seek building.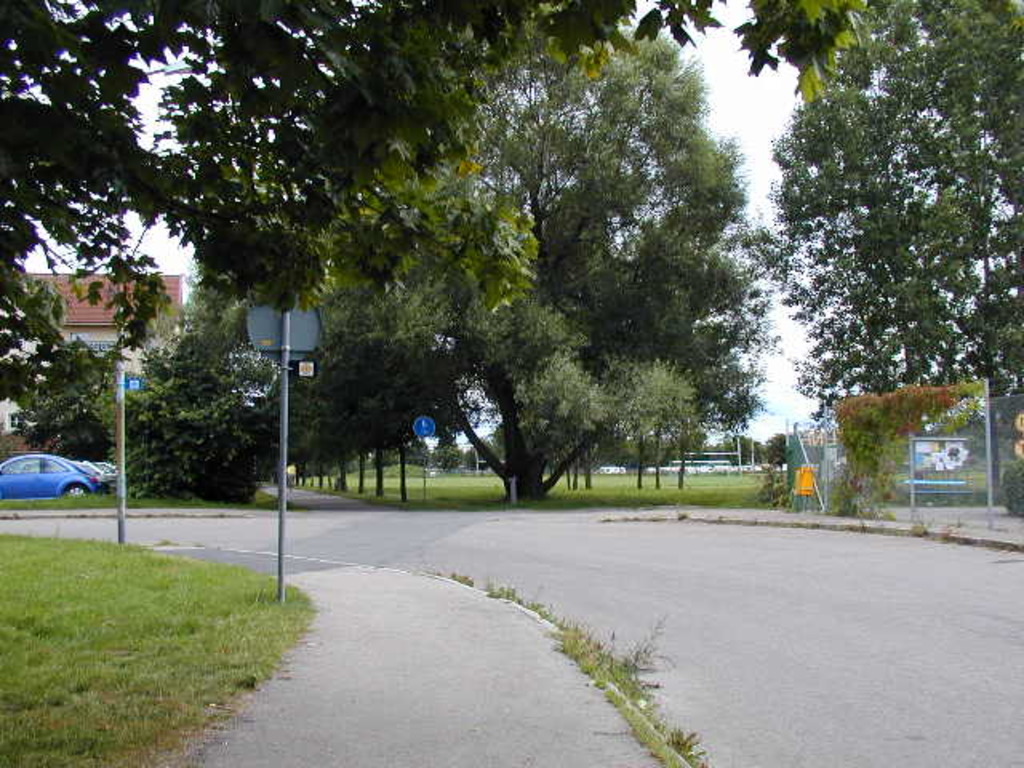
(x1=0, y1=274, x2=184, y2=410).
